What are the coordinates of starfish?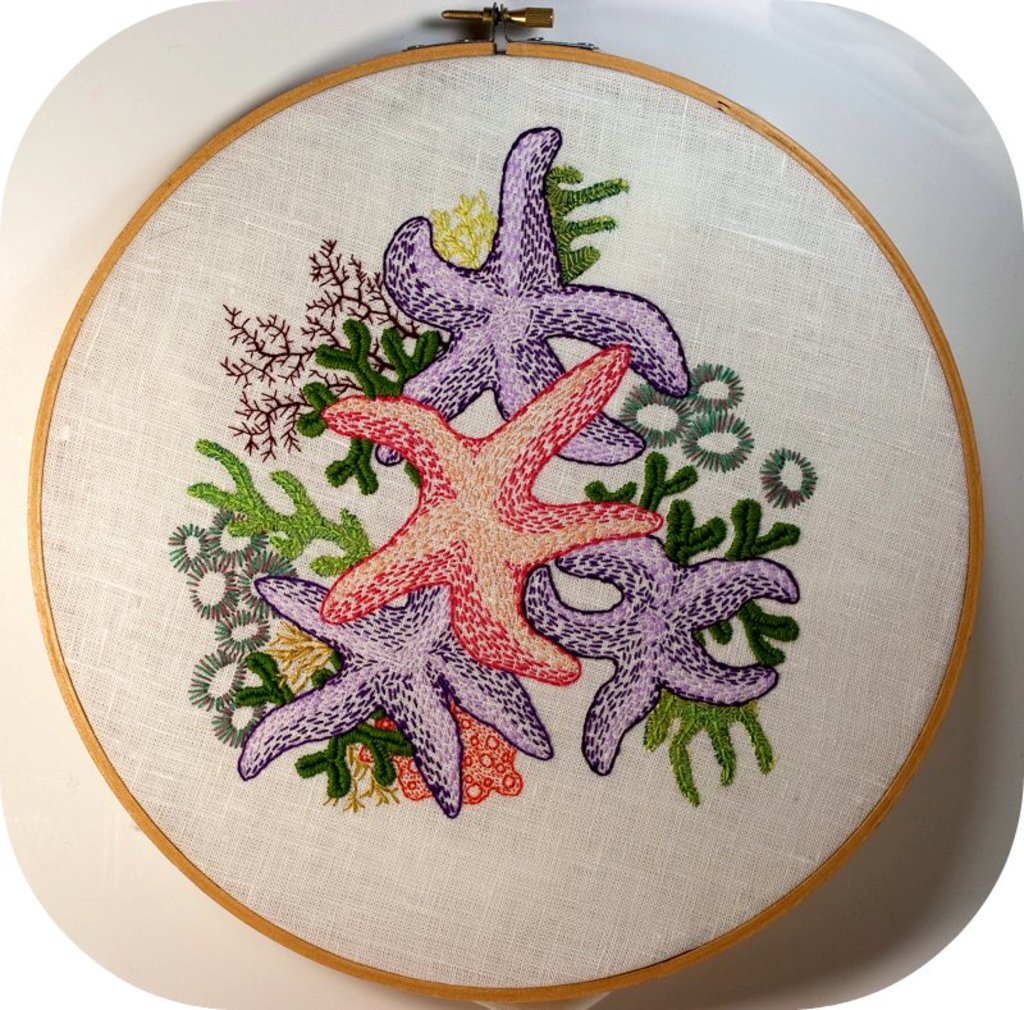
[left=233, top=576, right=544, bottom=819].
